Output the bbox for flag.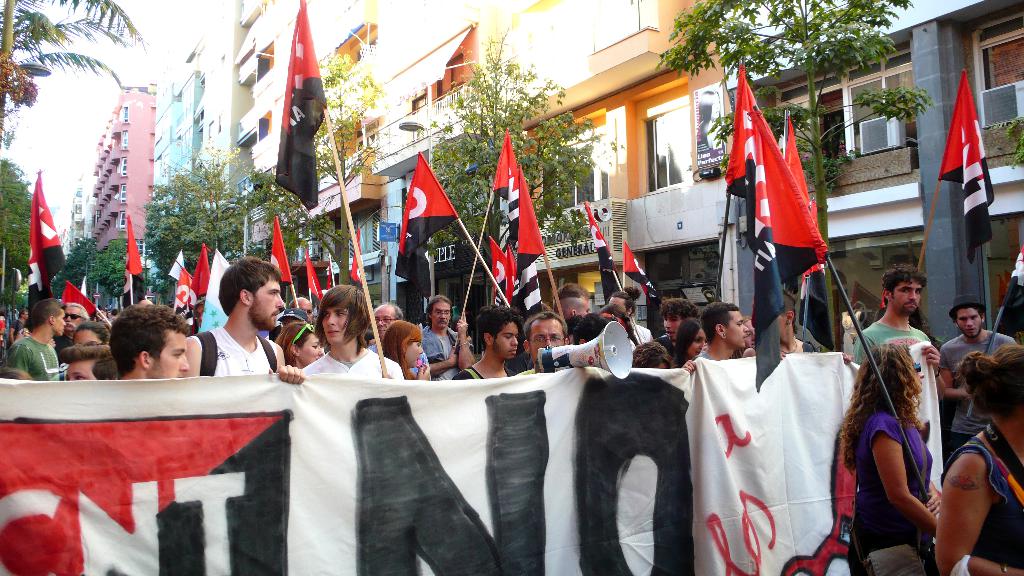
<region>934, 68, 989, 259</region>.
